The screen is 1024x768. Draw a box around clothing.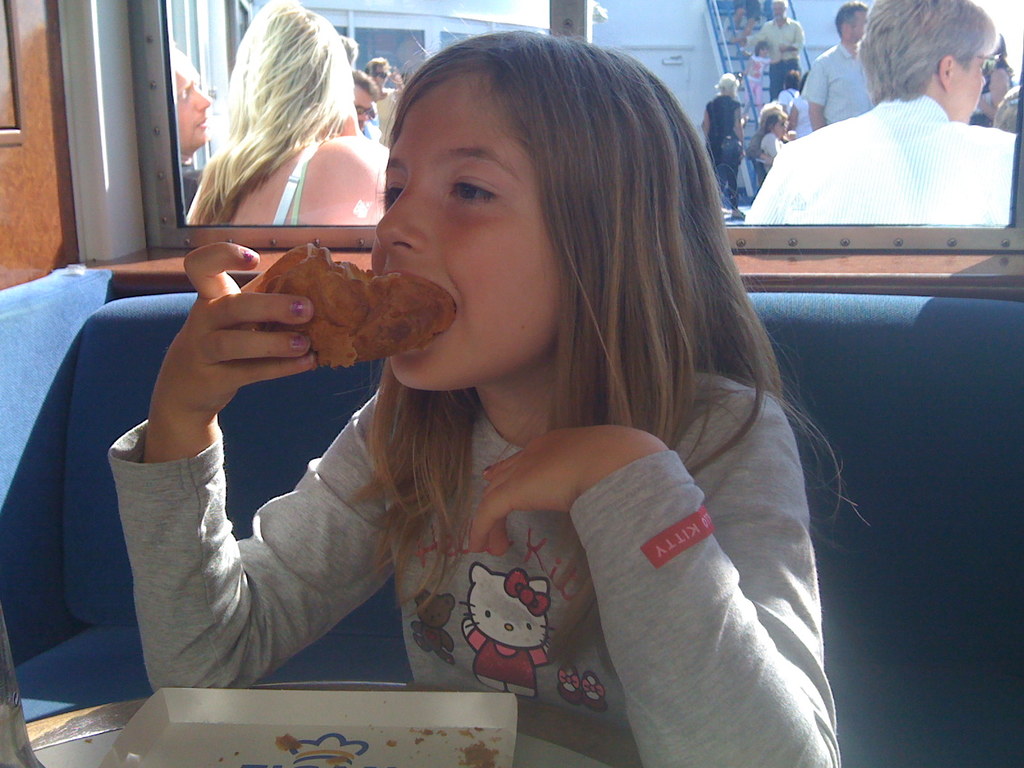
{"left": 769, "top": 67, "right": 1014, "bottom": 250}.
